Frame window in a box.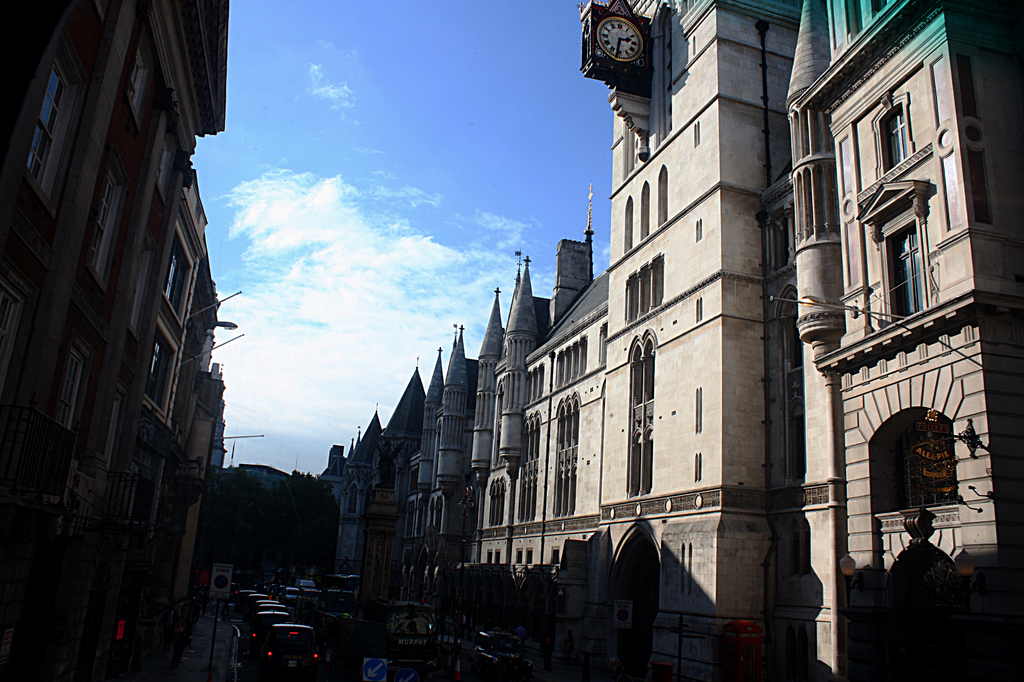
select_region(866, 402, 952, 512).
